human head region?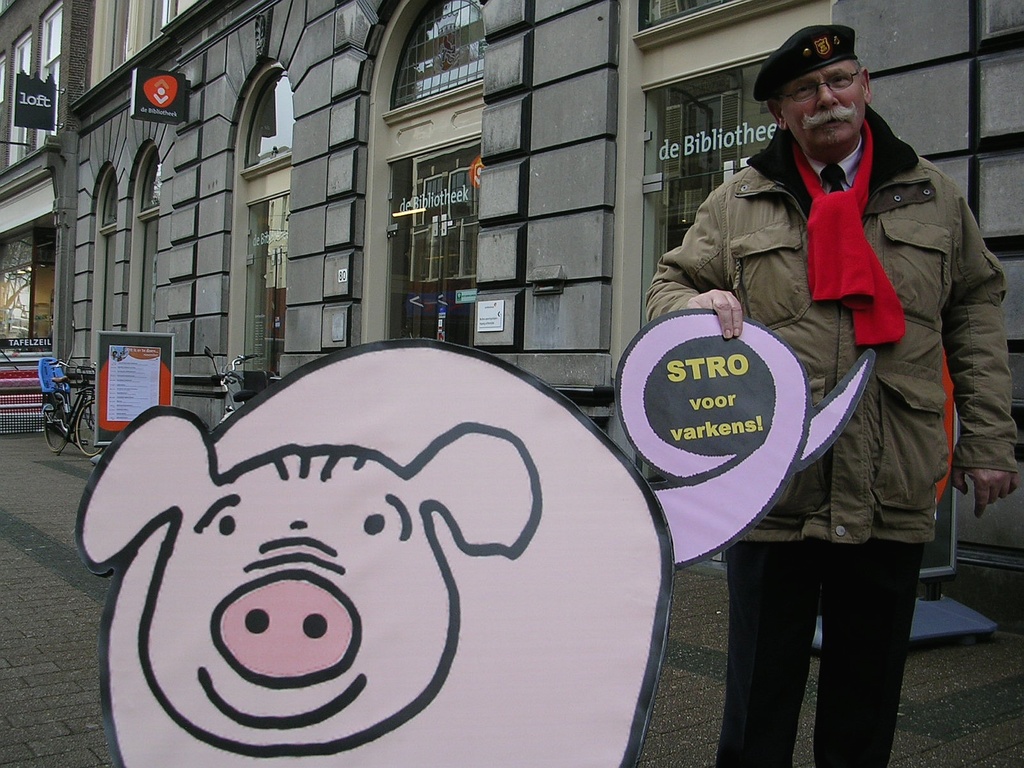
758 13 893 150
